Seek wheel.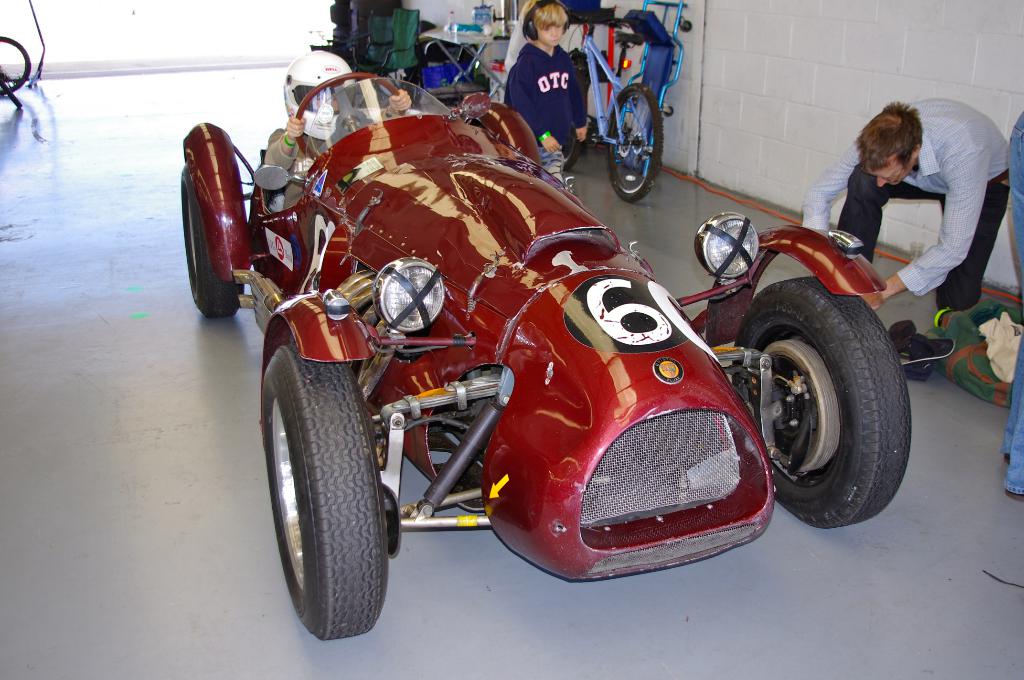
(723,277,911,530).
